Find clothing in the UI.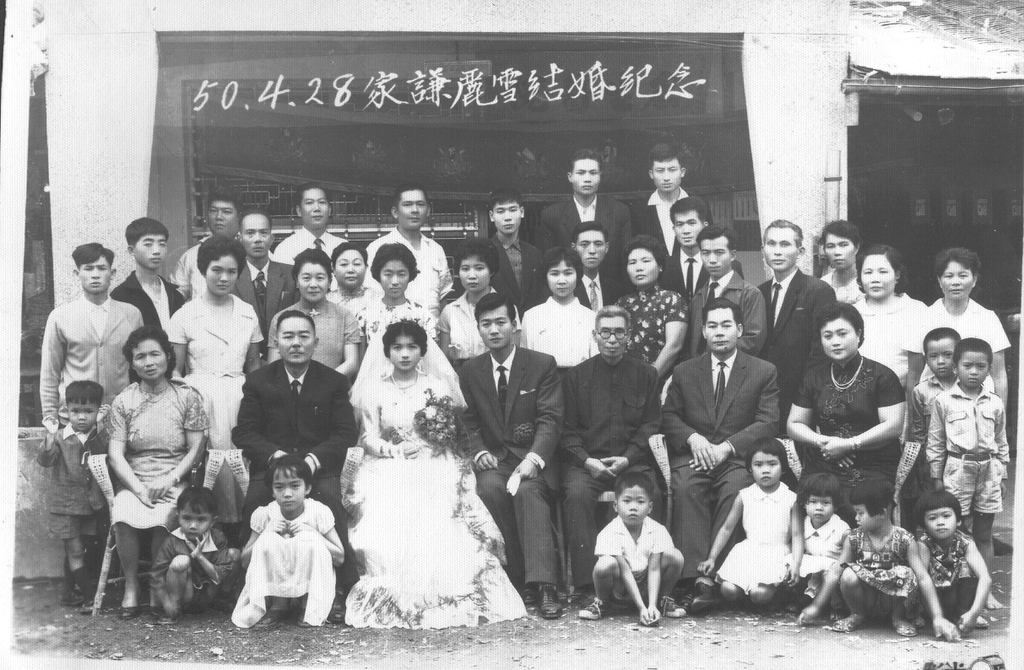
UI element at <bbox>170, 236, 210, 294</bbox>.
